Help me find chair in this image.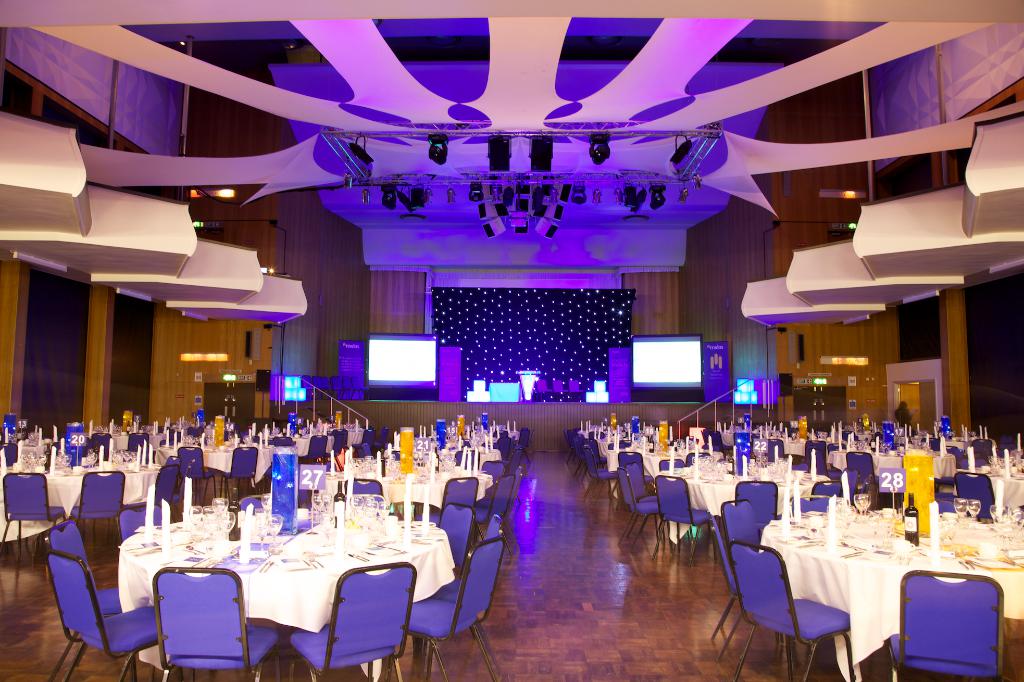
Found it: x1=707, y1=498, x2=767, y2=656.
